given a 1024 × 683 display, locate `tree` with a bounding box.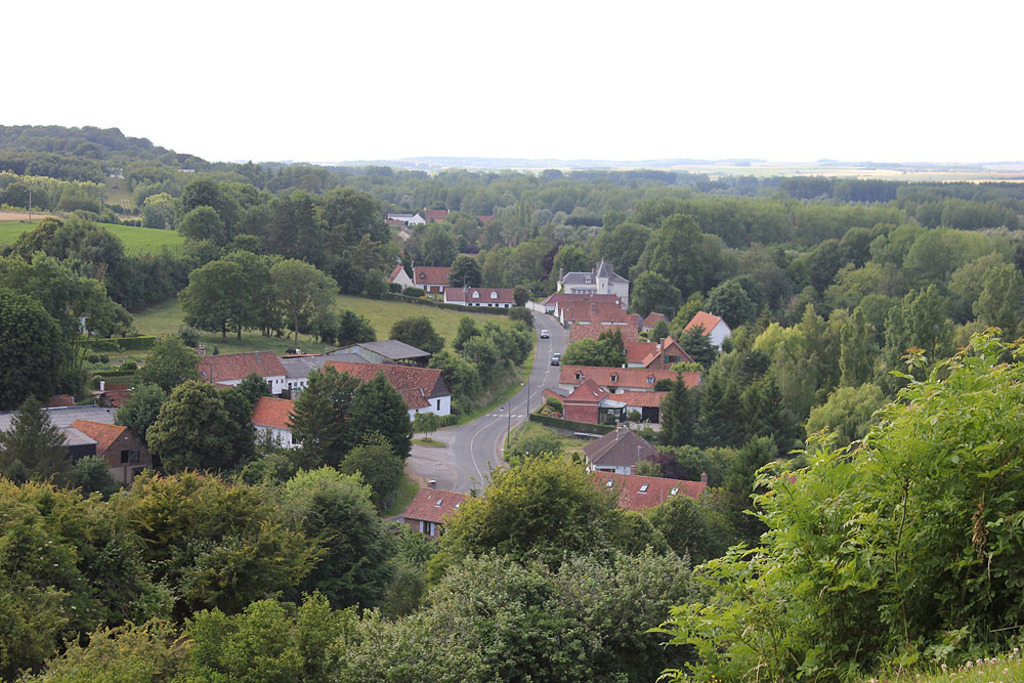
Located: {"left": 222, "top": 255, "right": 278, "bottom": 338}.
